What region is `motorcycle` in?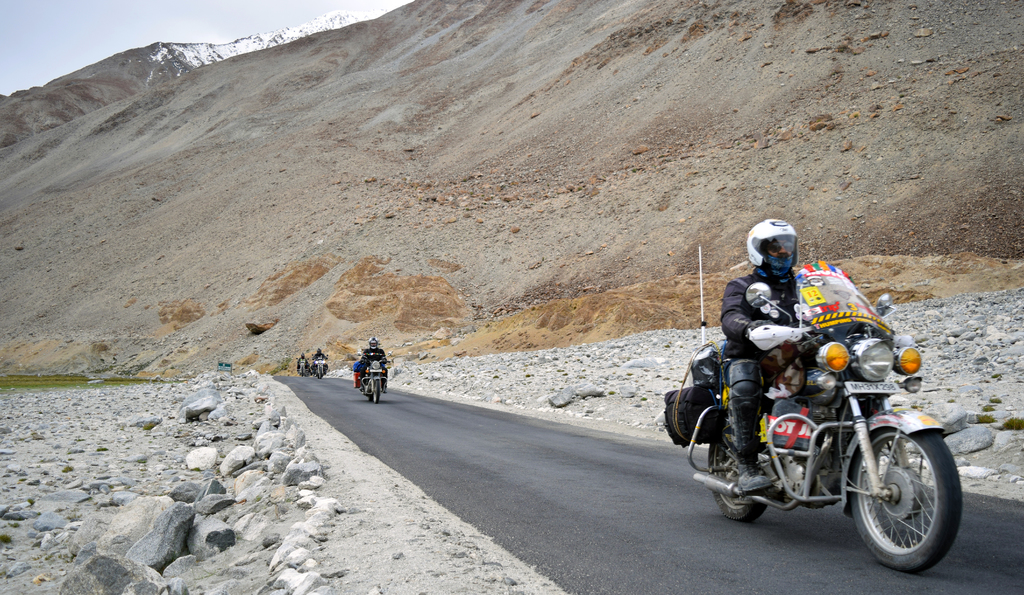
rect(312, 358, 330, 375).
